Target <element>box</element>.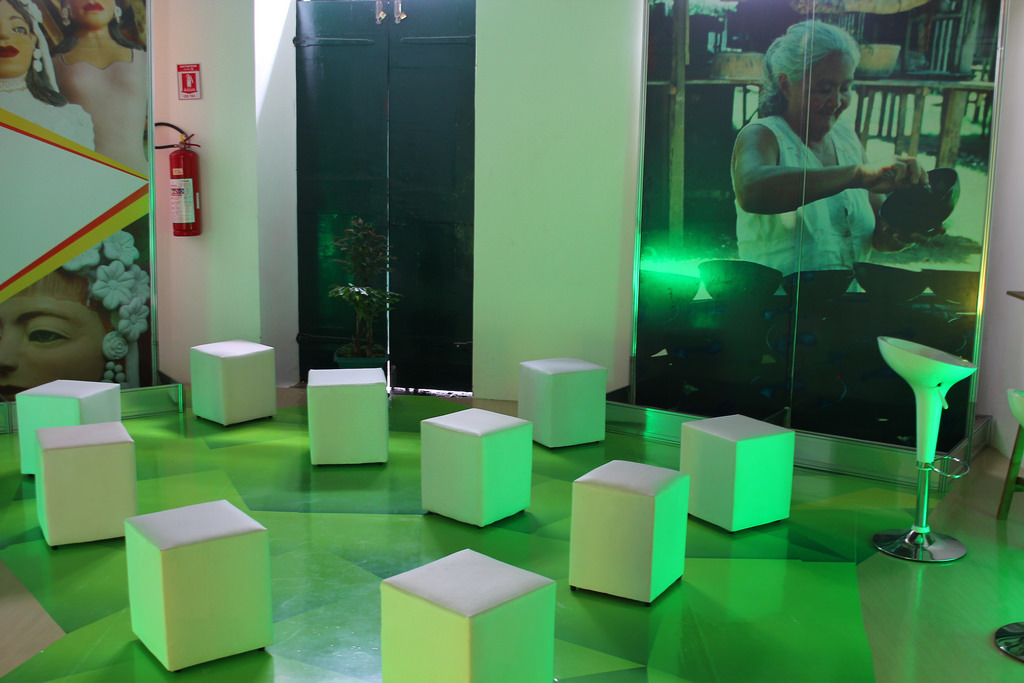
Target region: (130,495,272,668).
